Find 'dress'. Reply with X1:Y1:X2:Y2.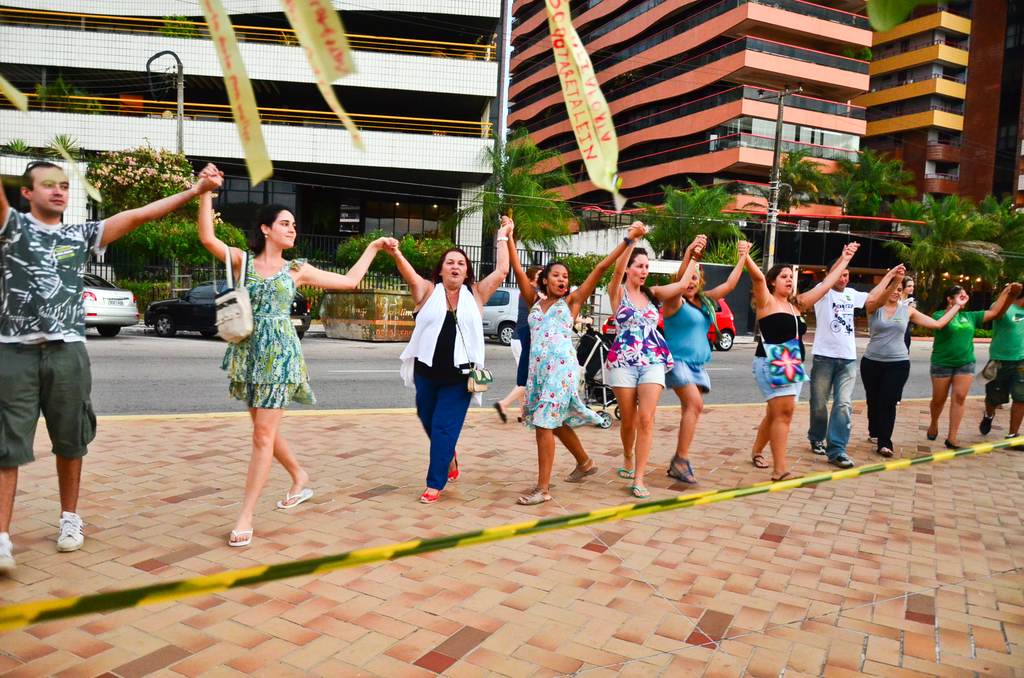
220:257:312:407.
